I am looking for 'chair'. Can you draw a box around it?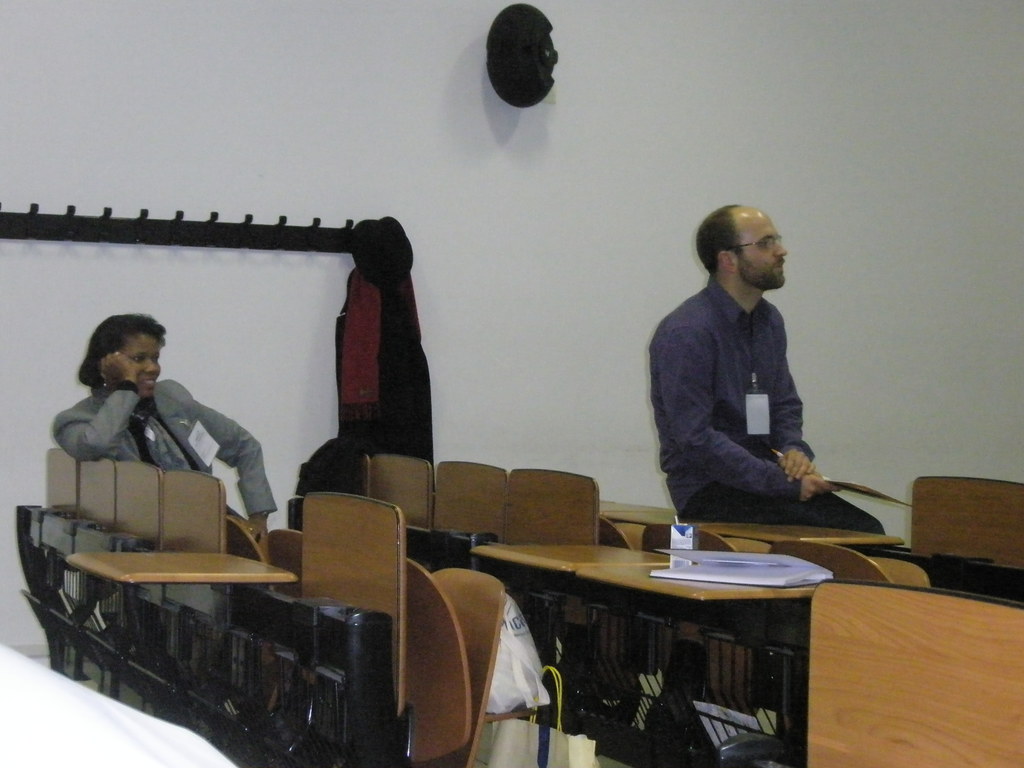
Sure, the bounding box is x1=68 y1=452 x2=128 y2=693.
